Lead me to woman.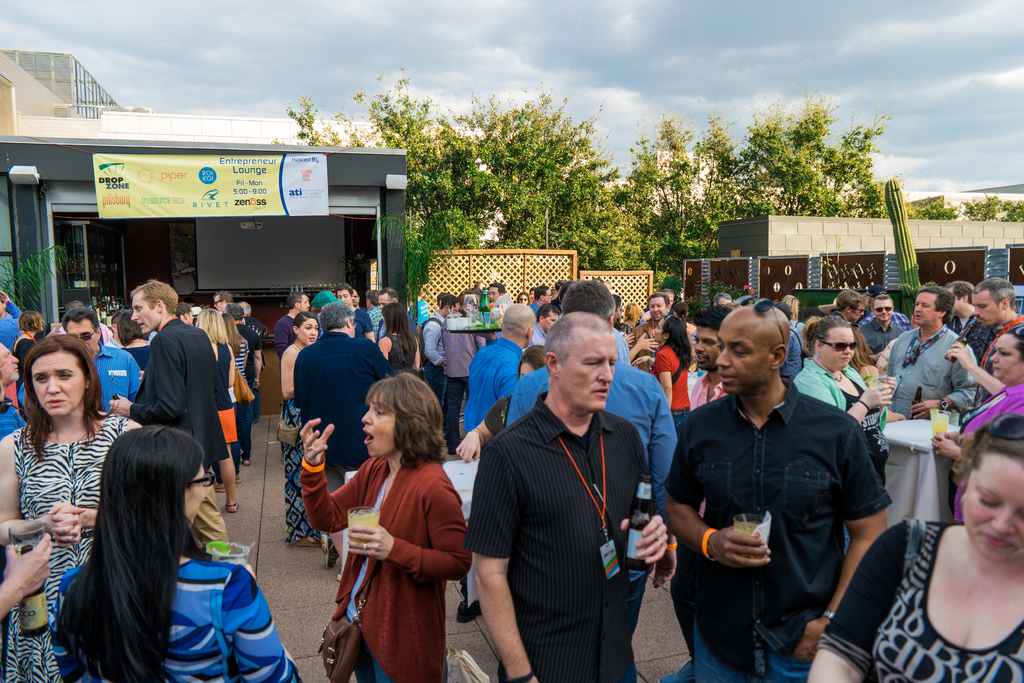
Lead to [left=193, top=308, right=243, bottom=513].
